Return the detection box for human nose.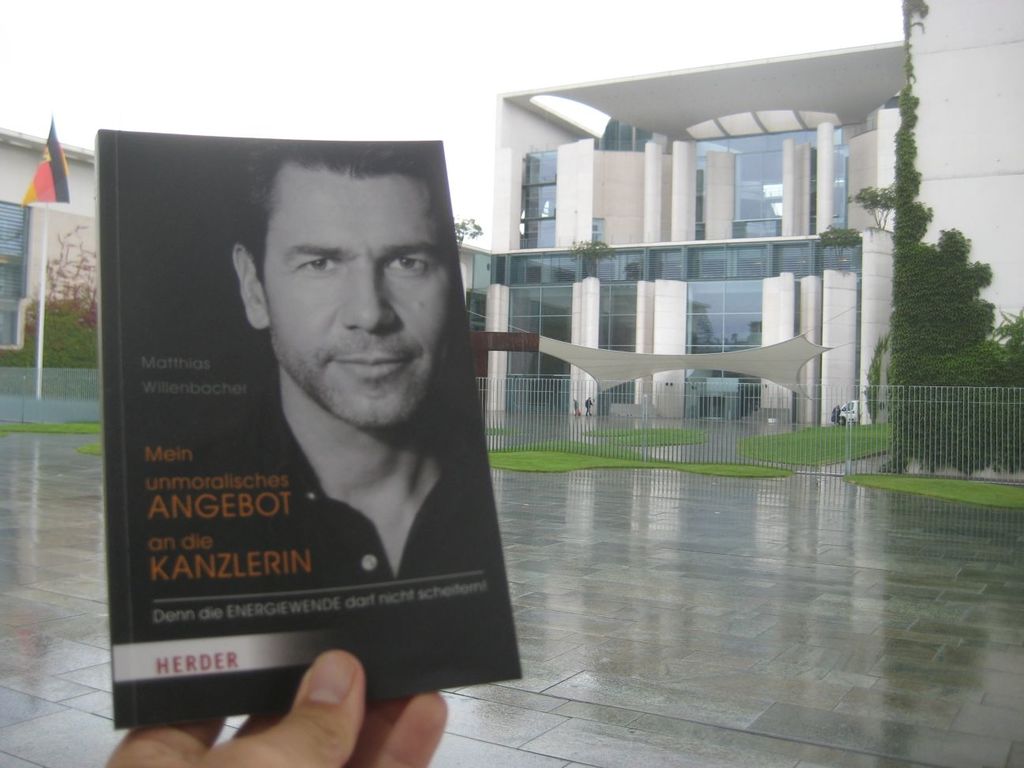
[left=342, top=262, right=395, bottom=330].
